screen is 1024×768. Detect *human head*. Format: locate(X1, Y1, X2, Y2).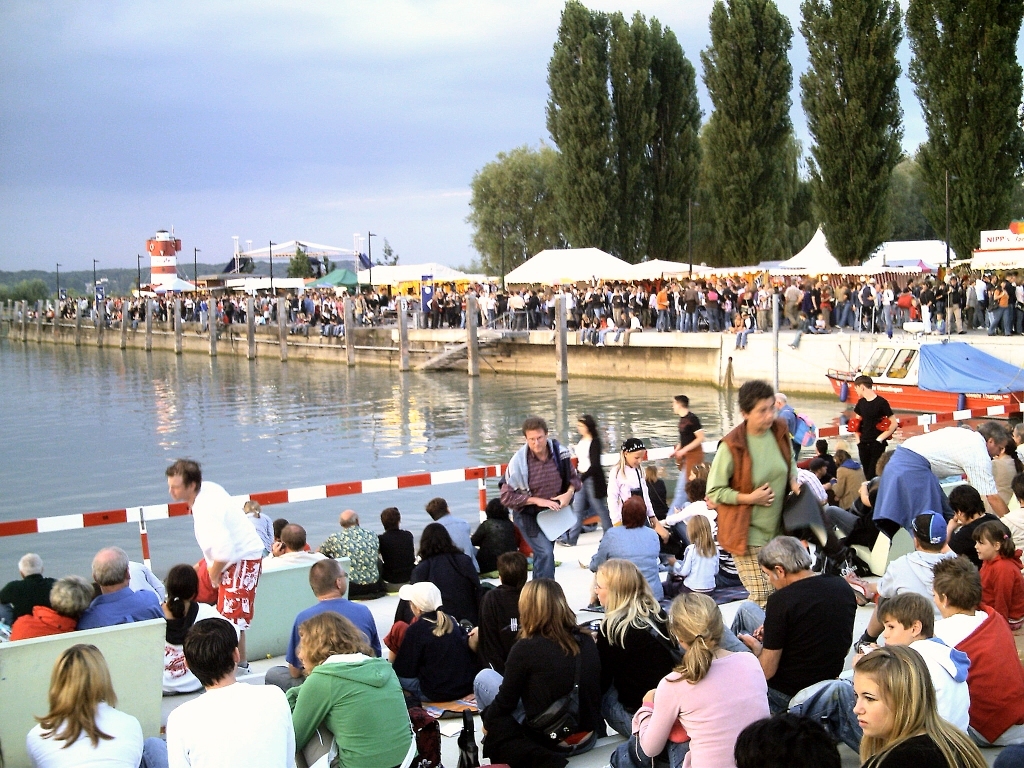
locate(497, 549, 528, 581).
